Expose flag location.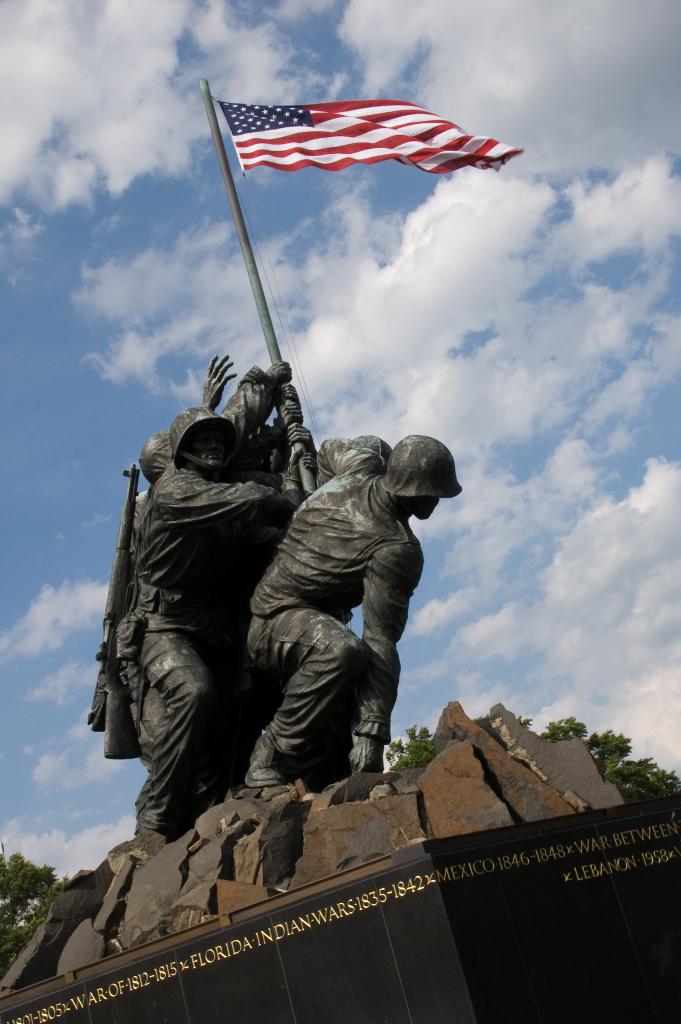
Exposed at x1=222, y1=101, x2=519, y2=190.
